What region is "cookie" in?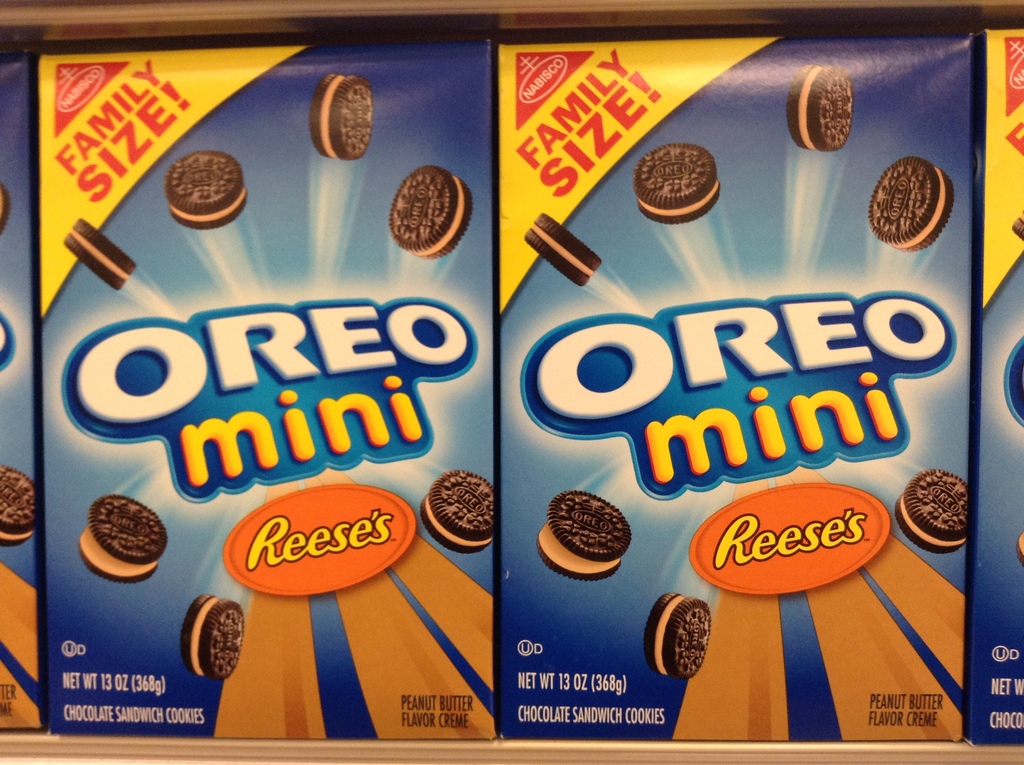
region(309, 73, 374, 159).
